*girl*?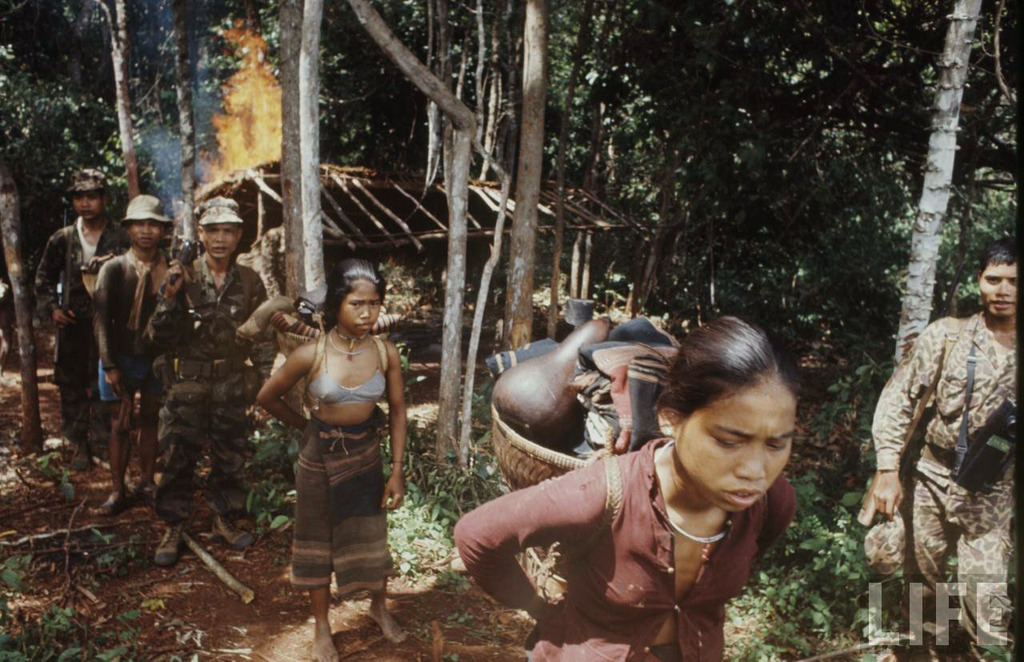
(x1=455, y1=318, x2=794, y2=661)
